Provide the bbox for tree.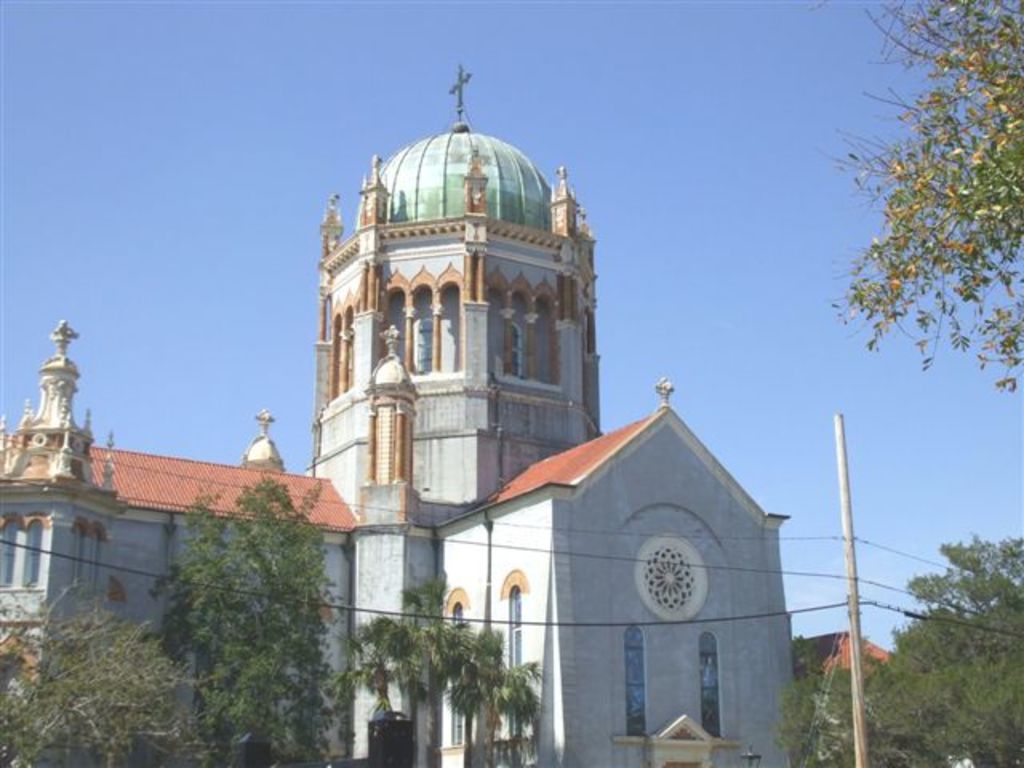
[182,427,374,763].
